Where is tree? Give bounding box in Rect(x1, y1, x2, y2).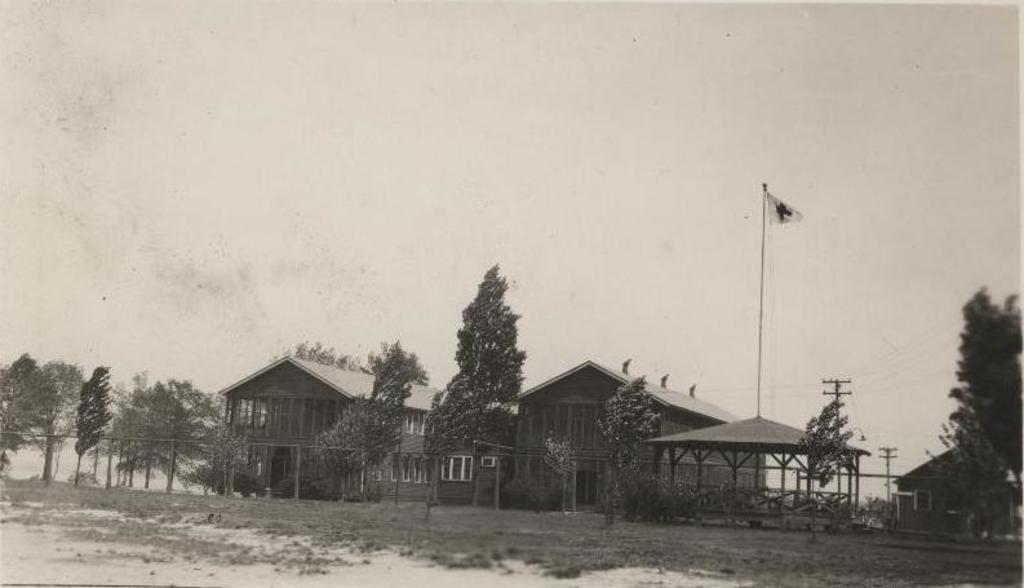
Rect(368, 337, 424, 380).
